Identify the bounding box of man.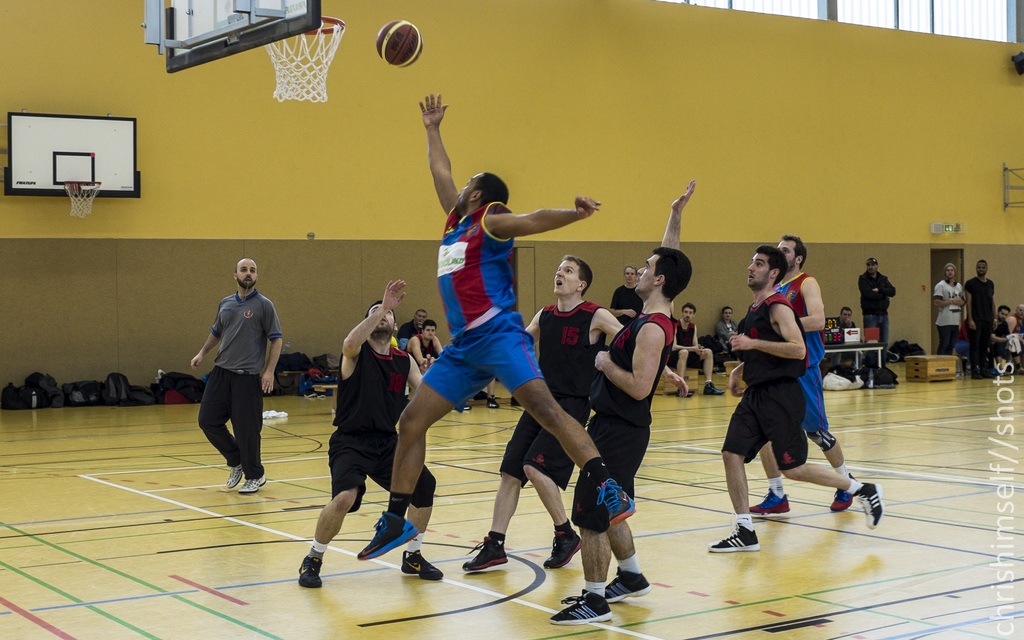
<box>1006,303,1023,367</box>.
